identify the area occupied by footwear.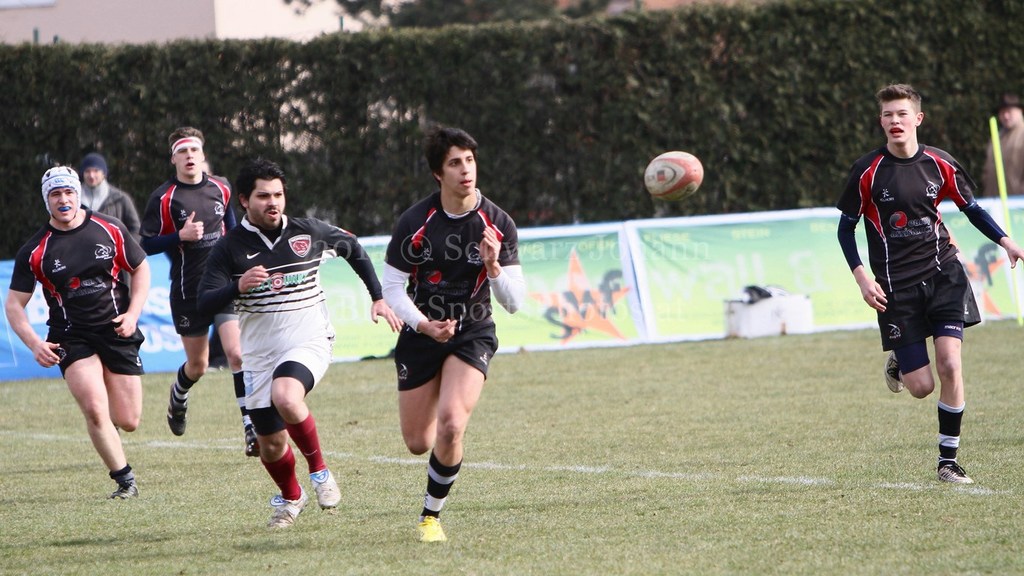
Area: 308/470/341/512.
